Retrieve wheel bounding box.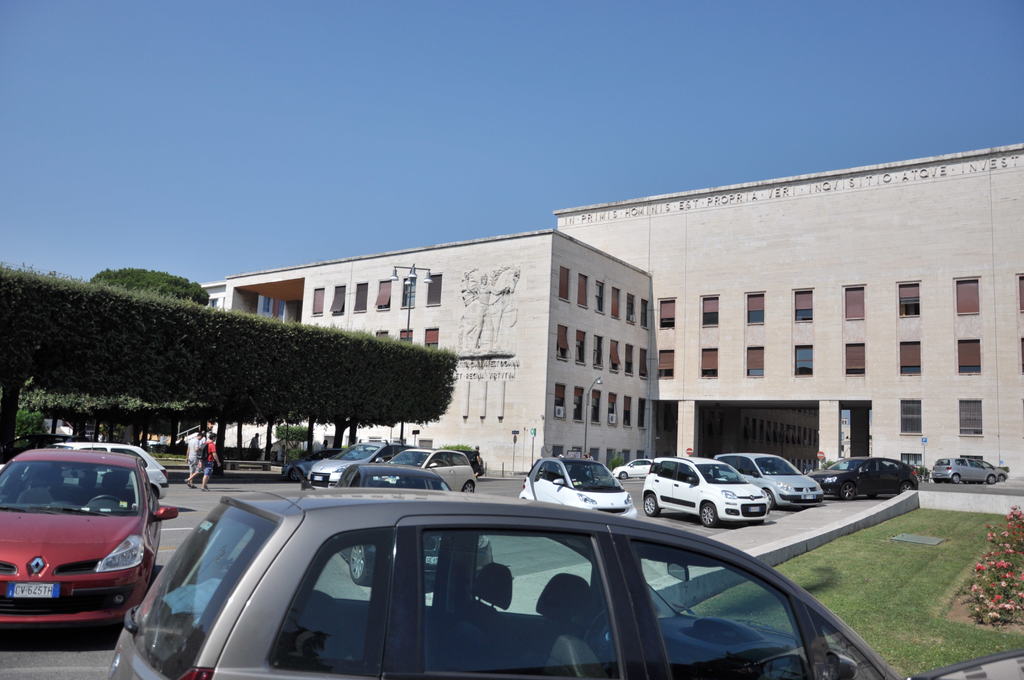
Bounding box: {"left": 288, "top": 469, "right": 299, "bottom": 482}.
